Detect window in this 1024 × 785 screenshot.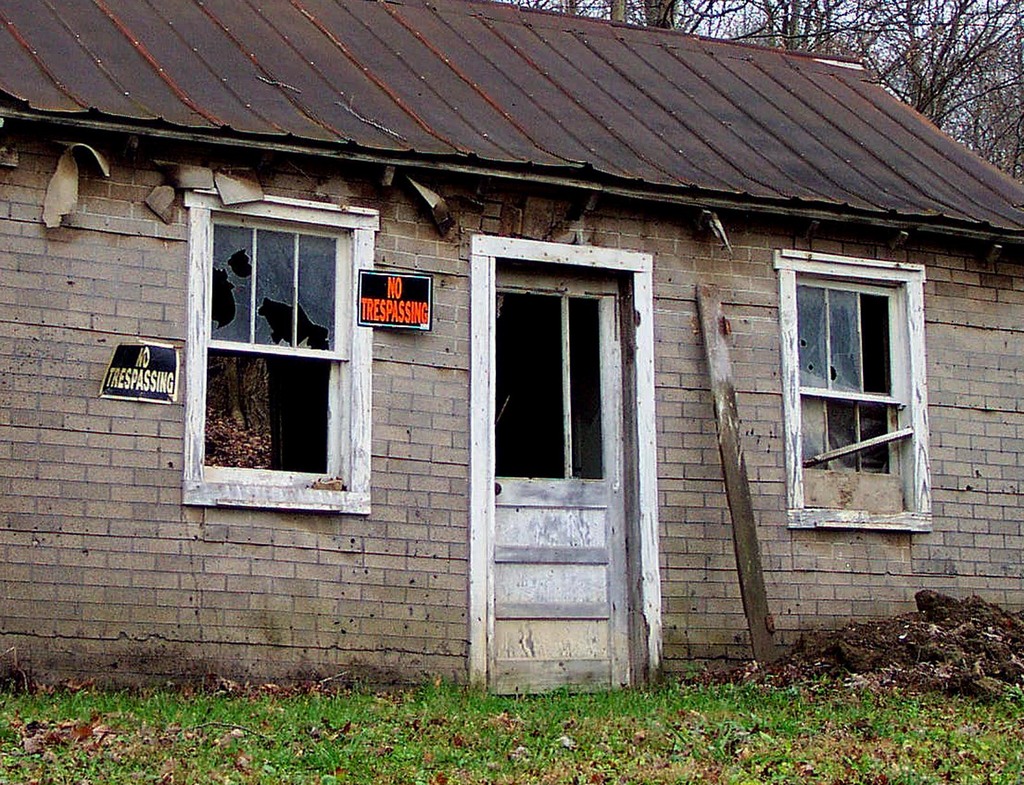
Detection: 182,184,391,525.
